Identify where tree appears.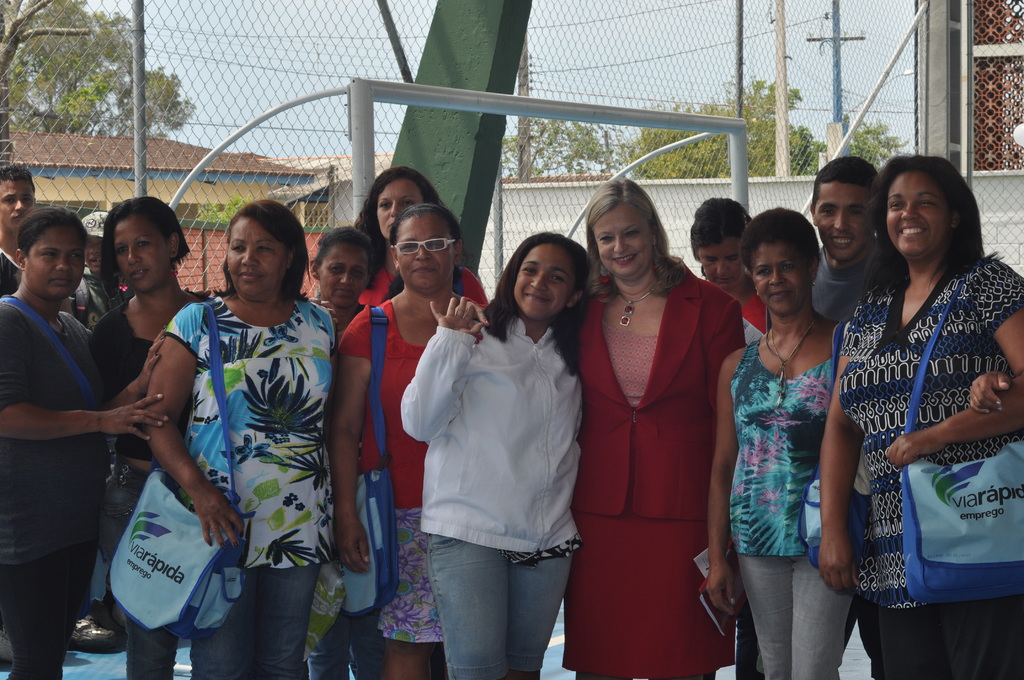
Appears at {"x1": 0, "y1": 0, "x2": 195, "y2": 140}.
